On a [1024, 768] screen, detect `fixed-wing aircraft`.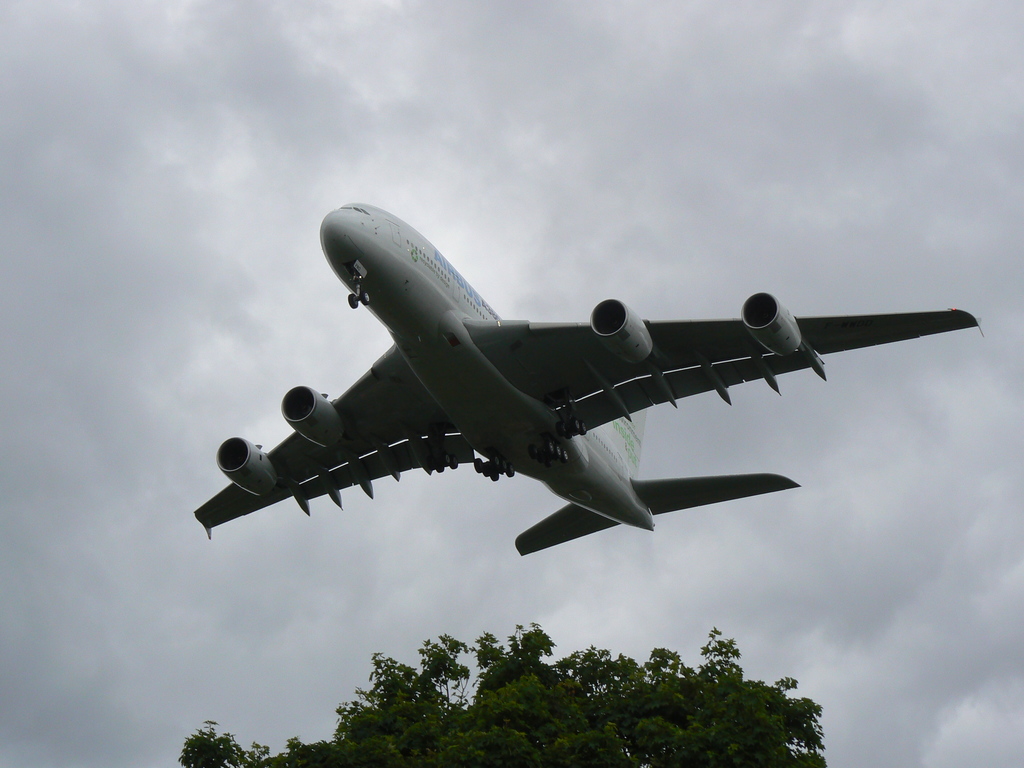
region(191, 197, 986, 558).
